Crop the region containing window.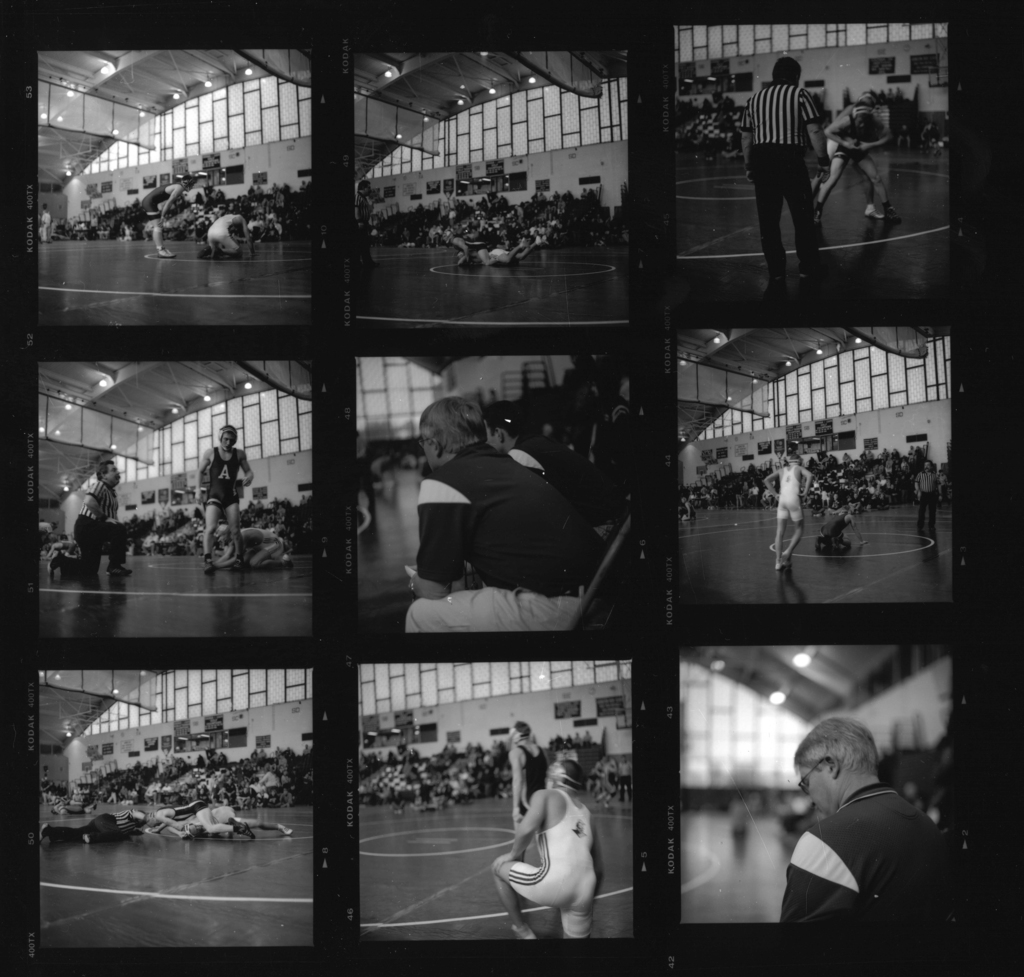
Crop region: select_region(19, 385, 333, 532).
